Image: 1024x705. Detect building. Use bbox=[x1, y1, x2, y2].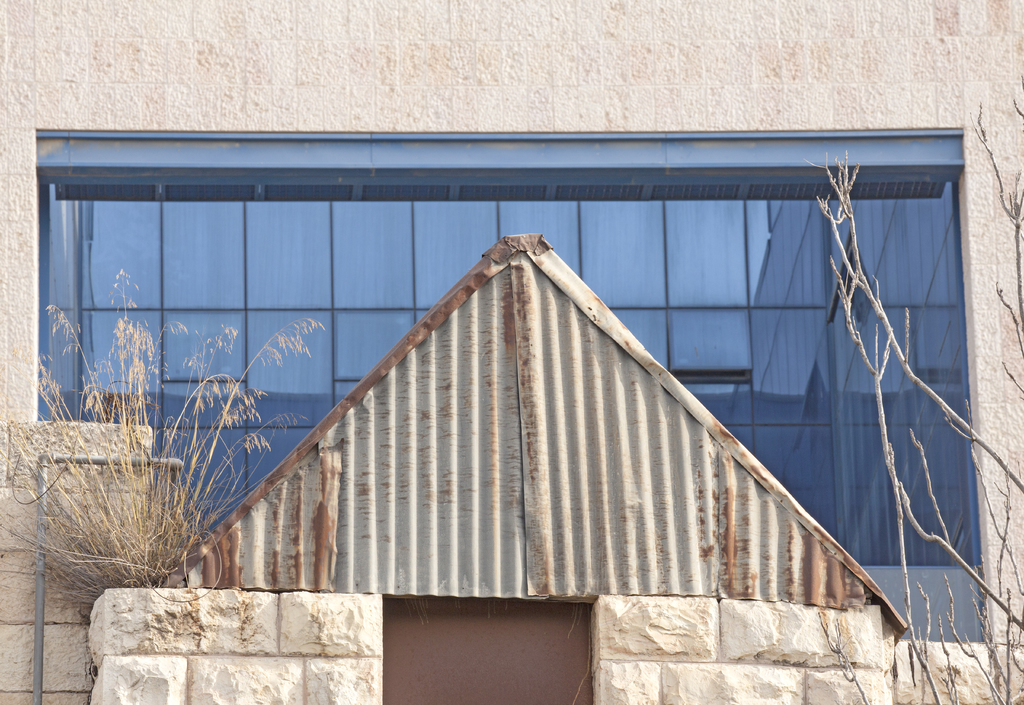
bbox=[0, 0, 1023, 704].
